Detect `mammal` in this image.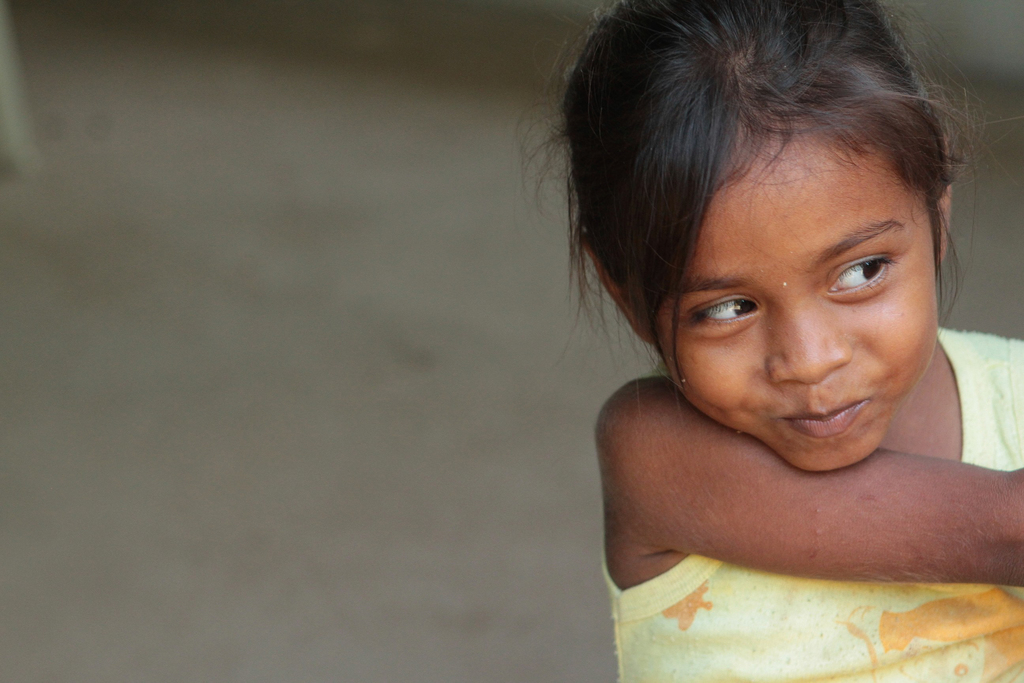
Detection: <region>519, 27, 1023, 679</region>.
